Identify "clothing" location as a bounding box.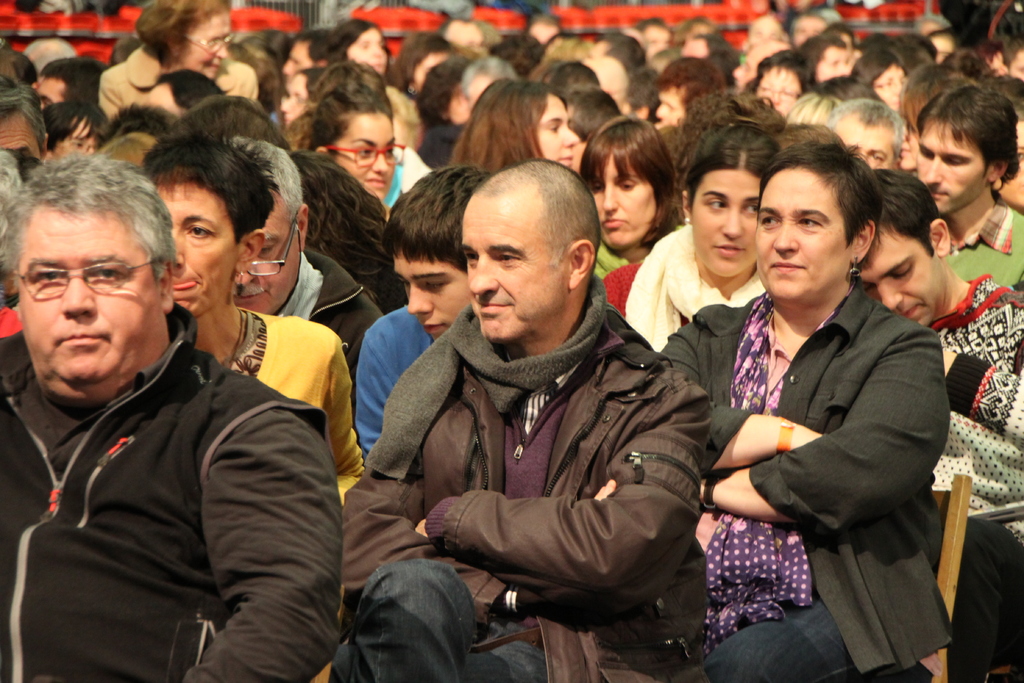
714:211:966:679.
